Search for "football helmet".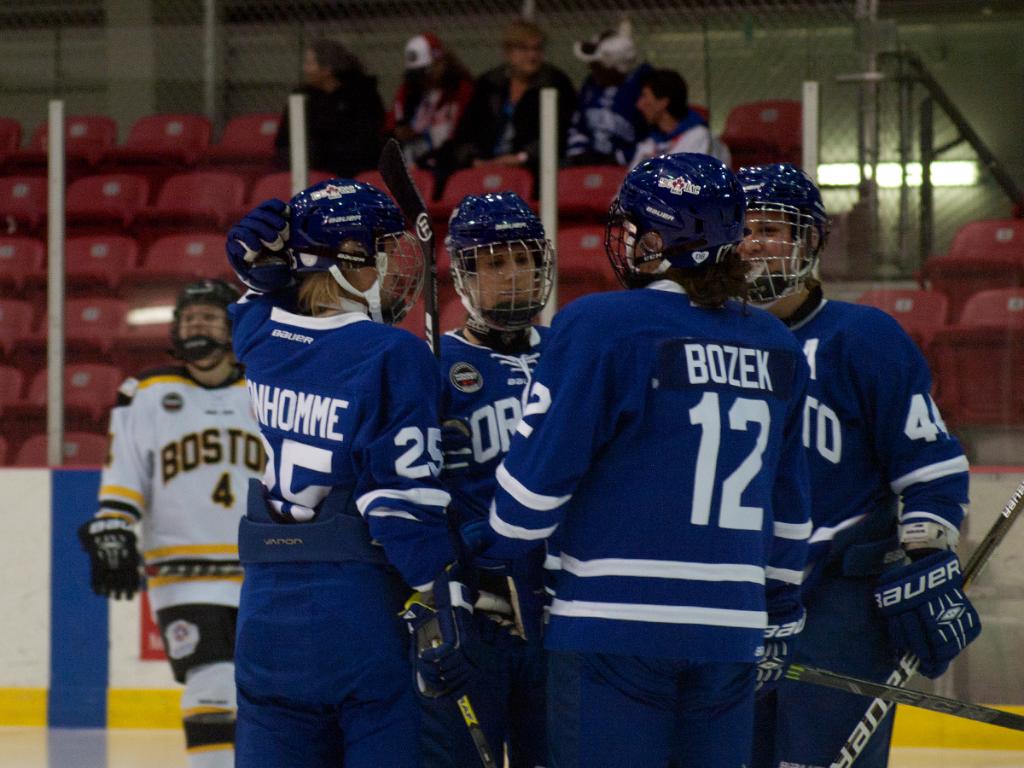
Found at detection(608, 150, 736, 294).
